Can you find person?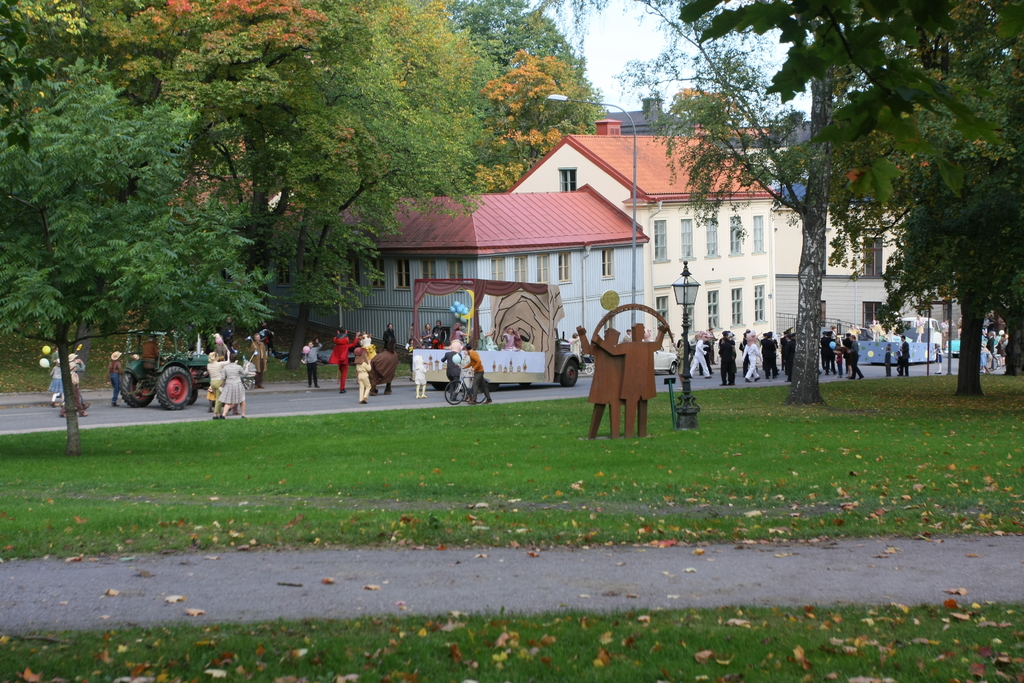
Yes, bounding box: <bbox>883, 345, 891, 377</bbox>.
